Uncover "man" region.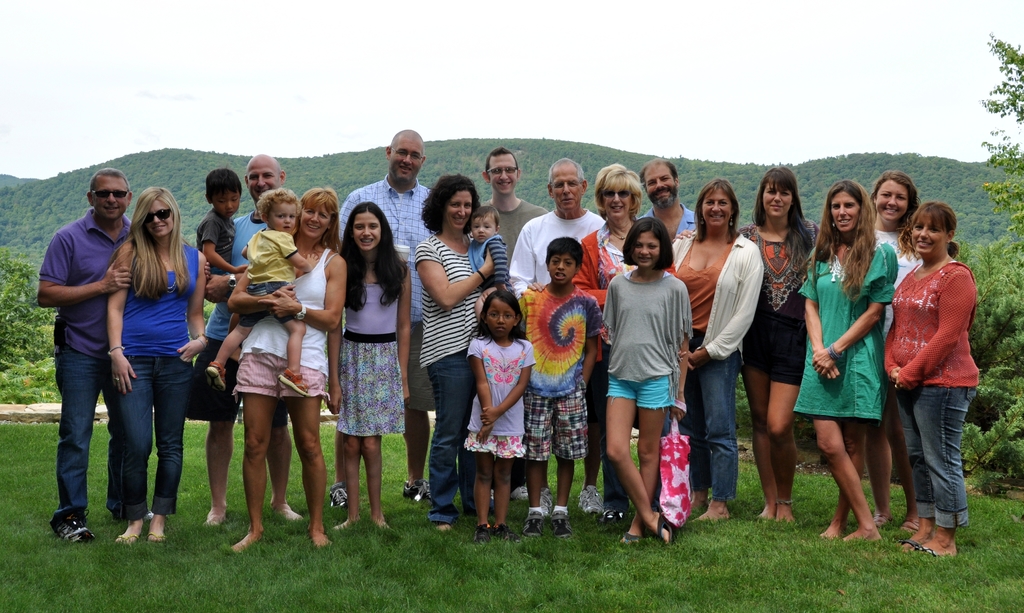
Uncovered: [x1=481, y1=148, x2=550, y2=260].
